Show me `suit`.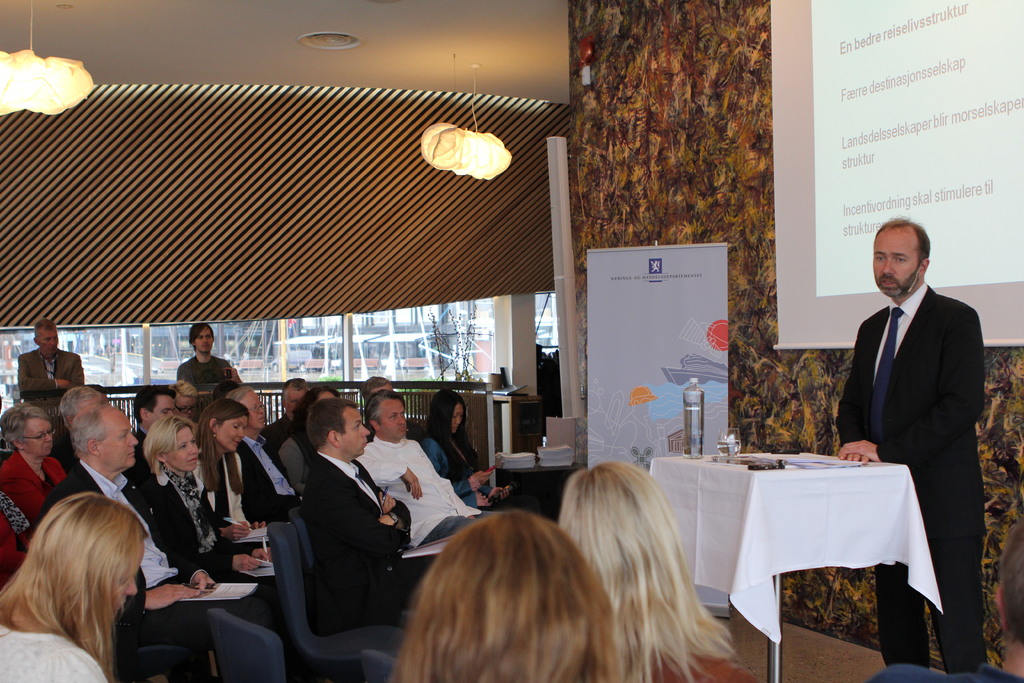
`suit` is here: box(19, 350, 87, 414).
